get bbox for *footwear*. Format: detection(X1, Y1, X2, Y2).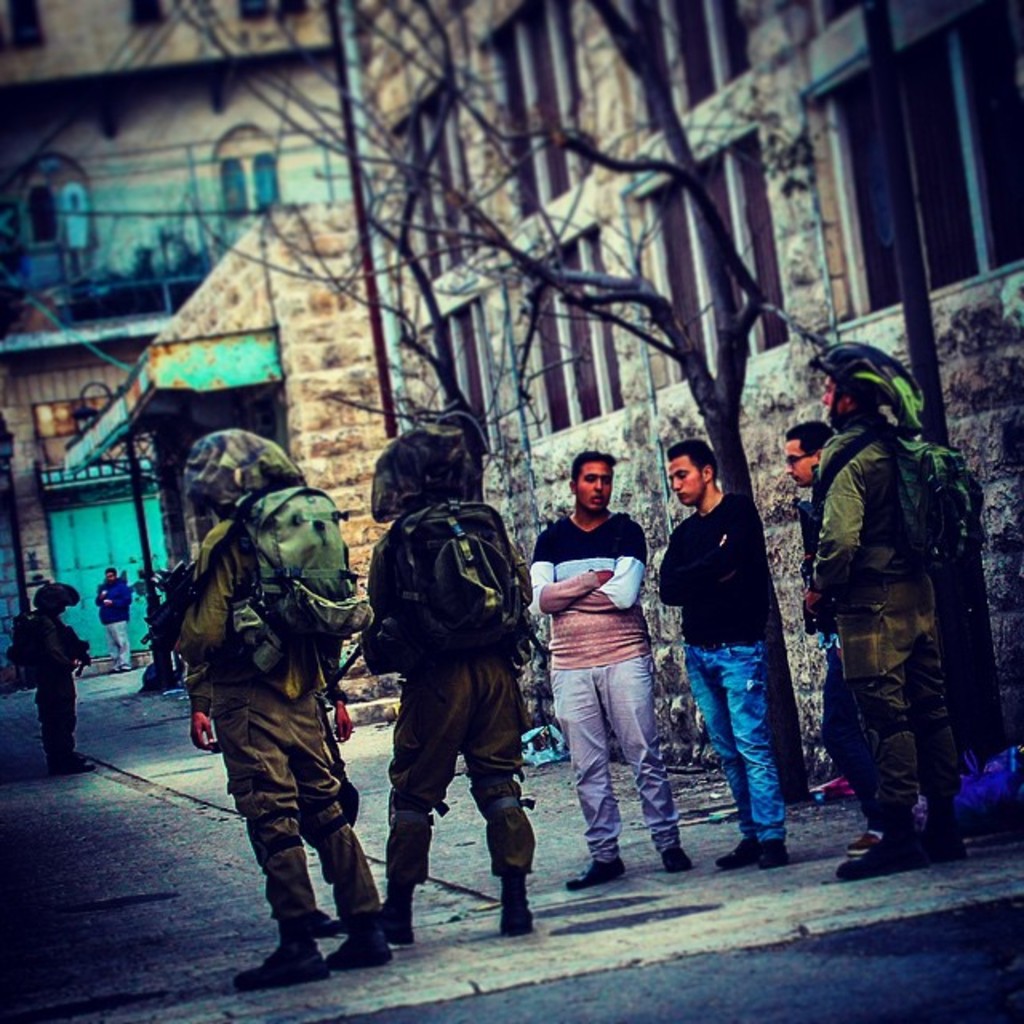
detection(238, 952, 342, 989).
